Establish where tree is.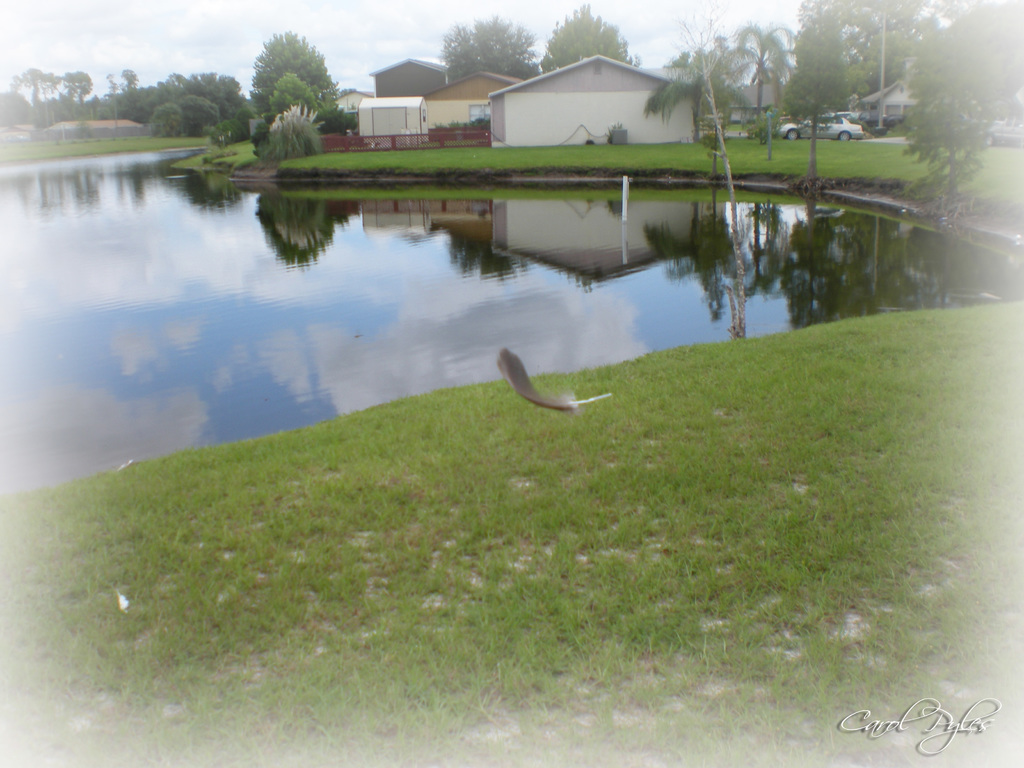
Established at 897,0,1017,242.
